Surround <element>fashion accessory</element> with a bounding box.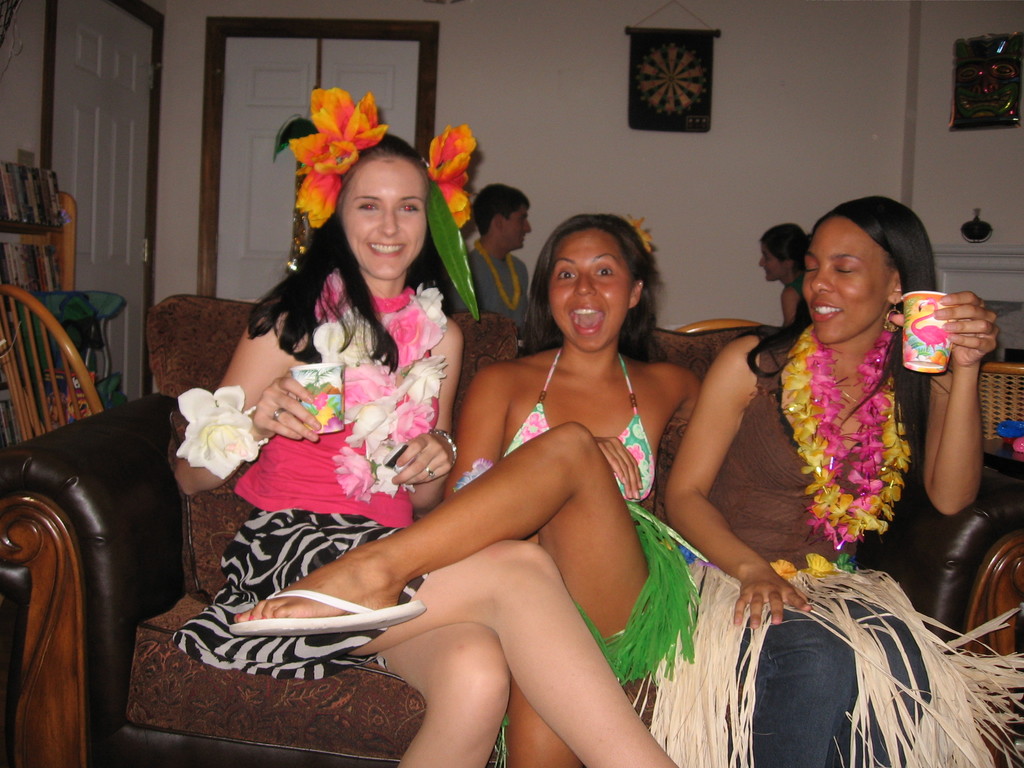
(423,426,459,468).
